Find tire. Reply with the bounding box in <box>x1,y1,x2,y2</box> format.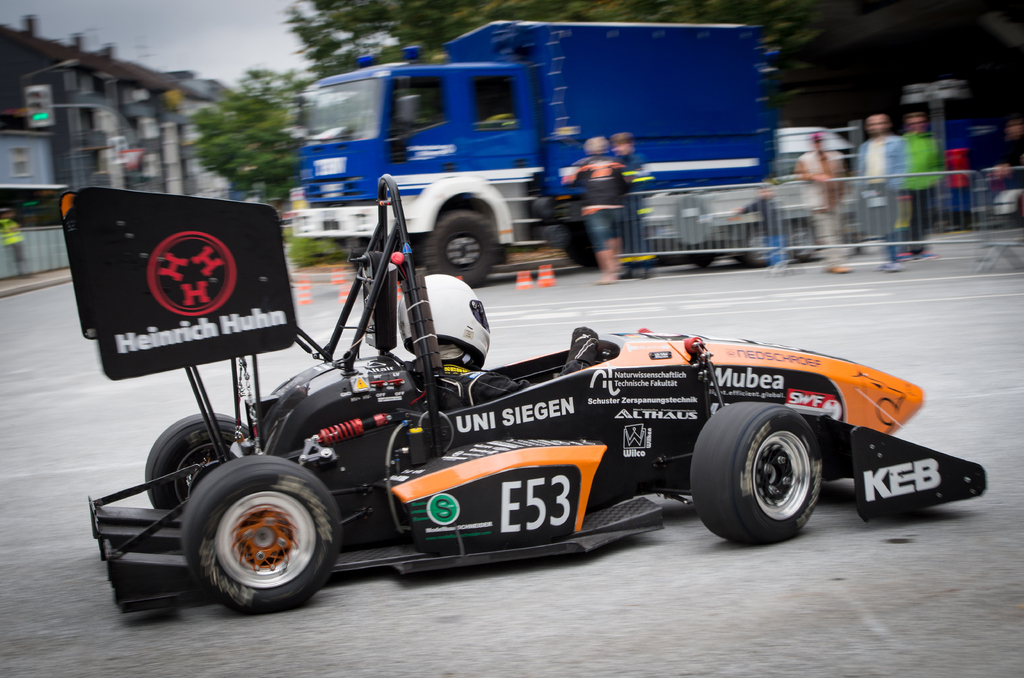
<box>180,450,333,617</box>.
